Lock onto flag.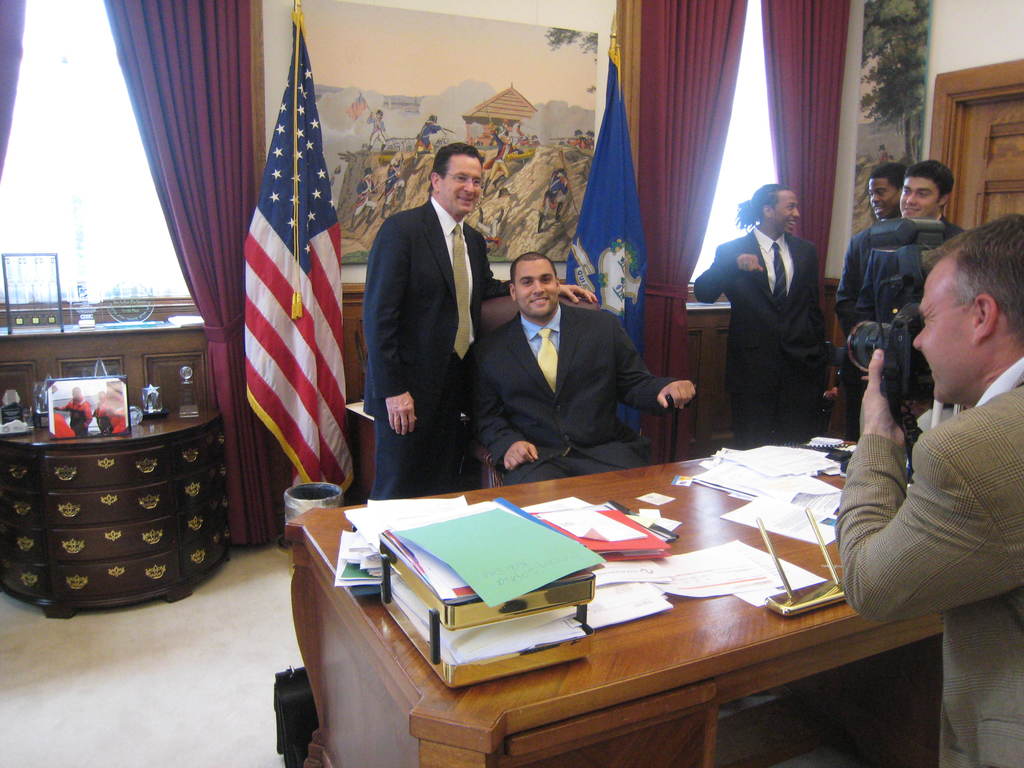
Locked: x1=239 y1=2 x2=374 y2=514.
